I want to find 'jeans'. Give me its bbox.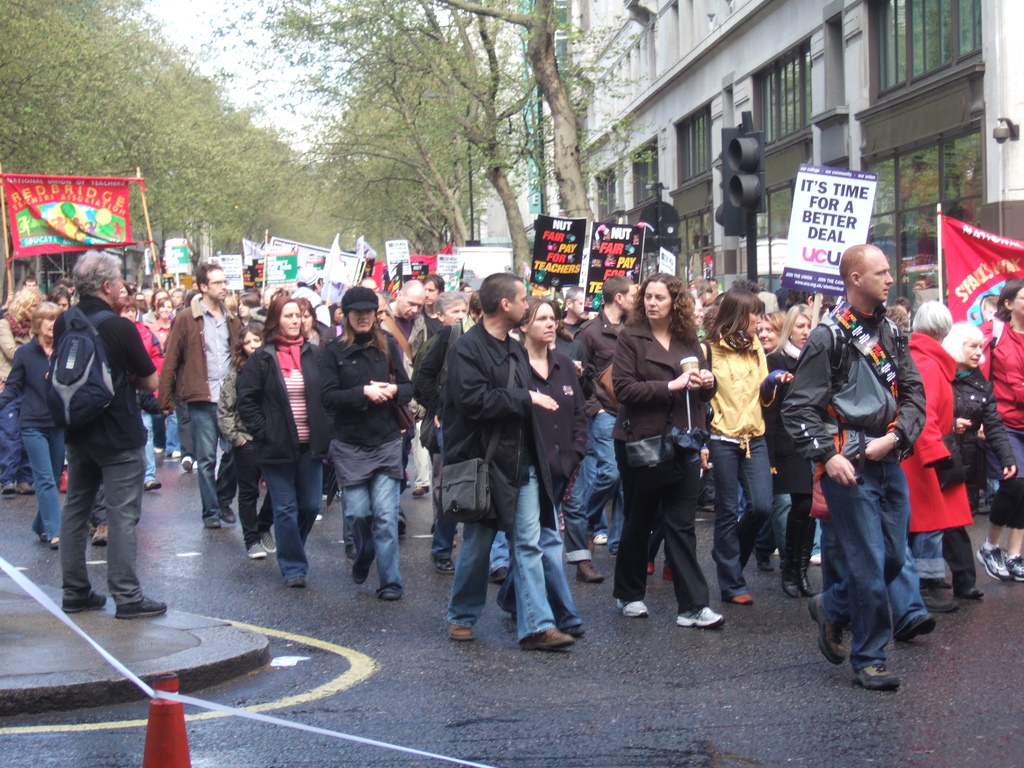
Rect(487, 528, 509, 575).
